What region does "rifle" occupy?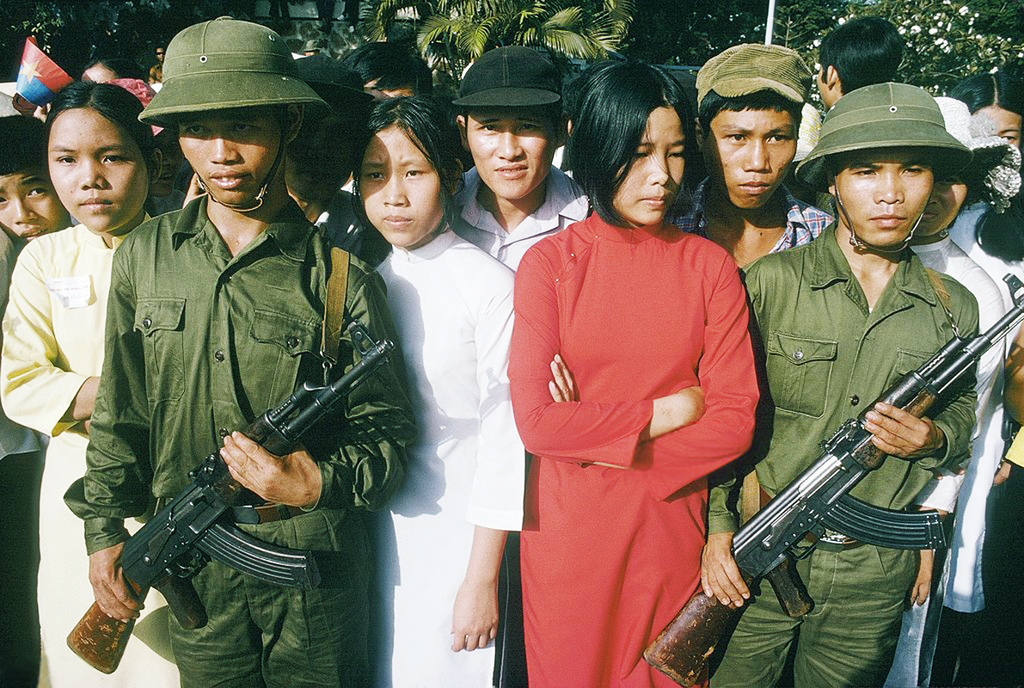
bbox(639, 278, 1023, 687).
